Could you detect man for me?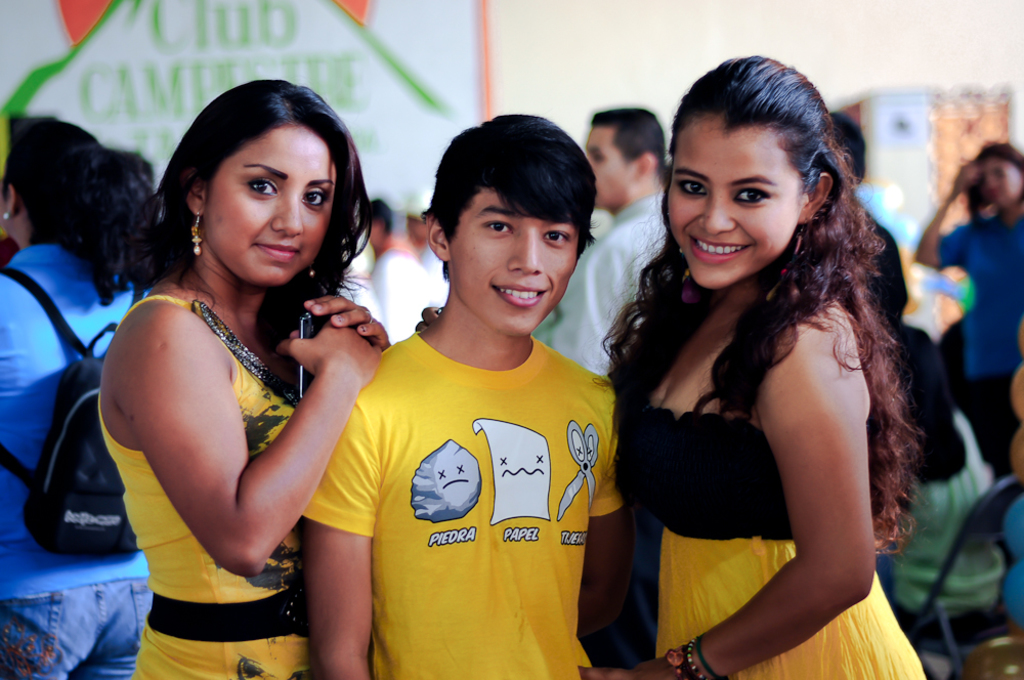
Detection result: l=539, t=103, r=672, b=371.
